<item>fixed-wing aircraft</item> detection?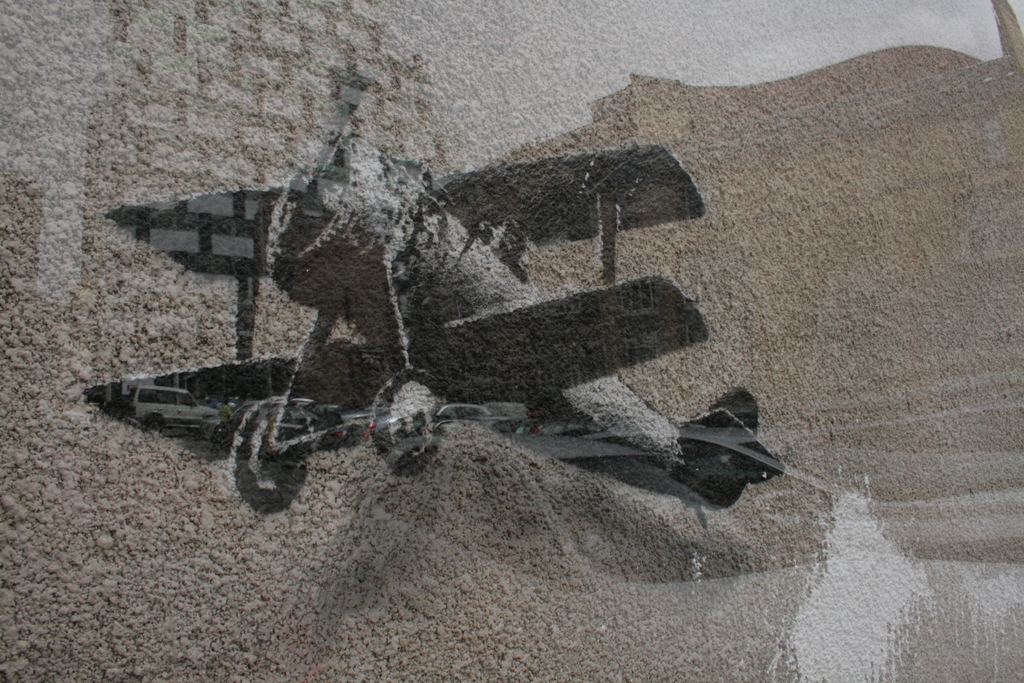
left=88, top=60, right=788, bottom=522
